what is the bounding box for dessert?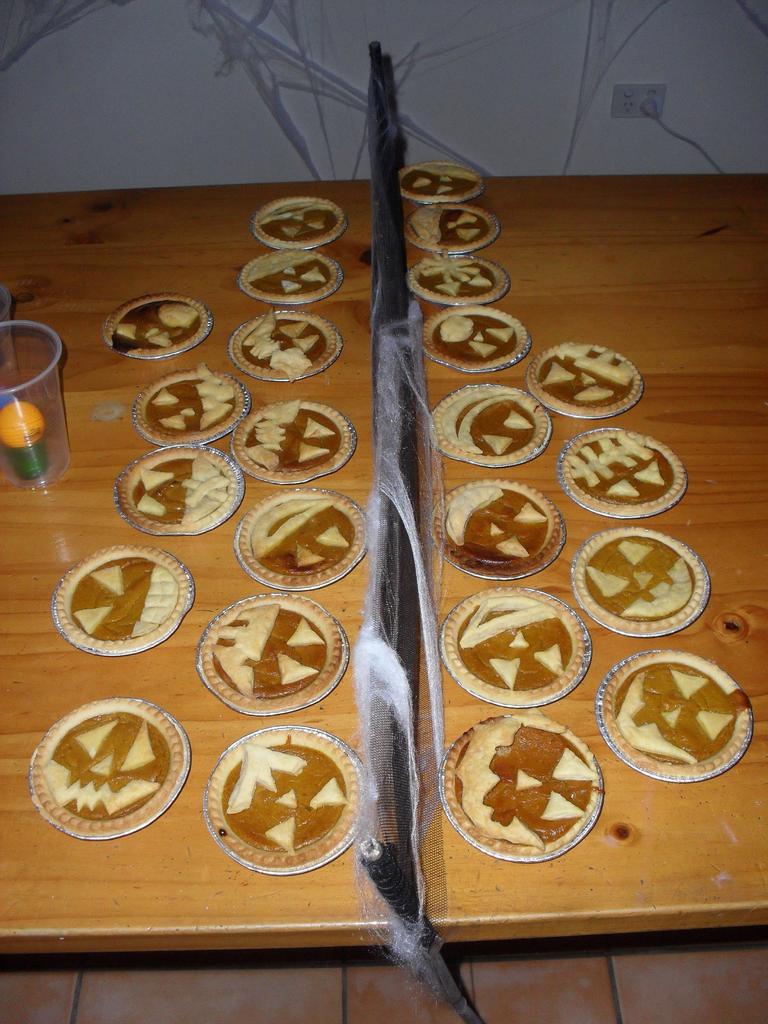
229 314 338 380.
